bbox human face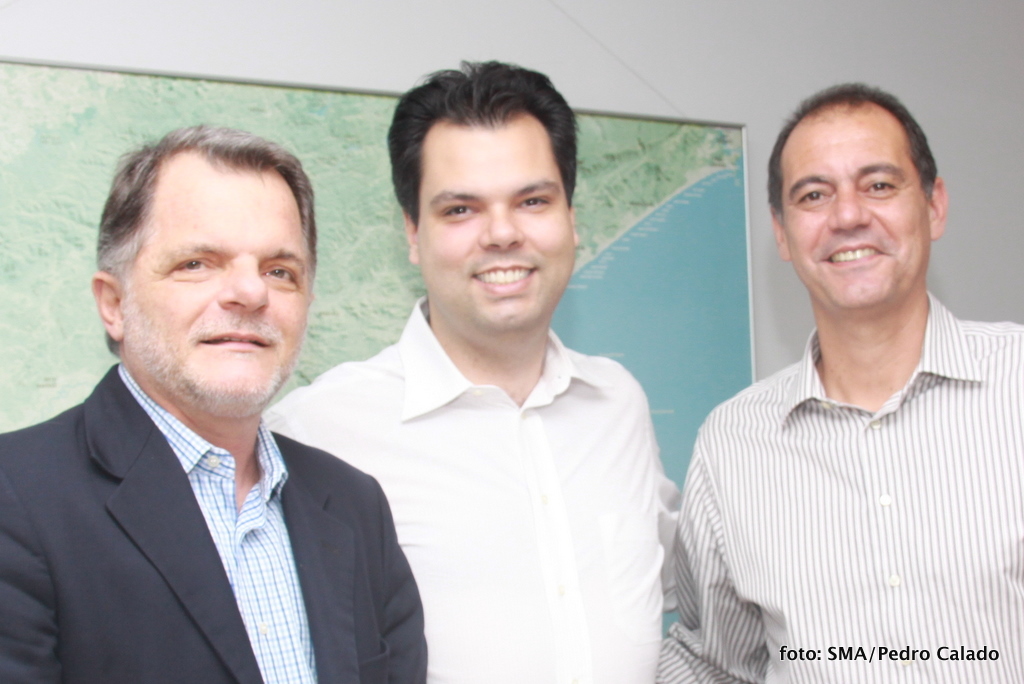
bbox(421, 124, 579, 335)
